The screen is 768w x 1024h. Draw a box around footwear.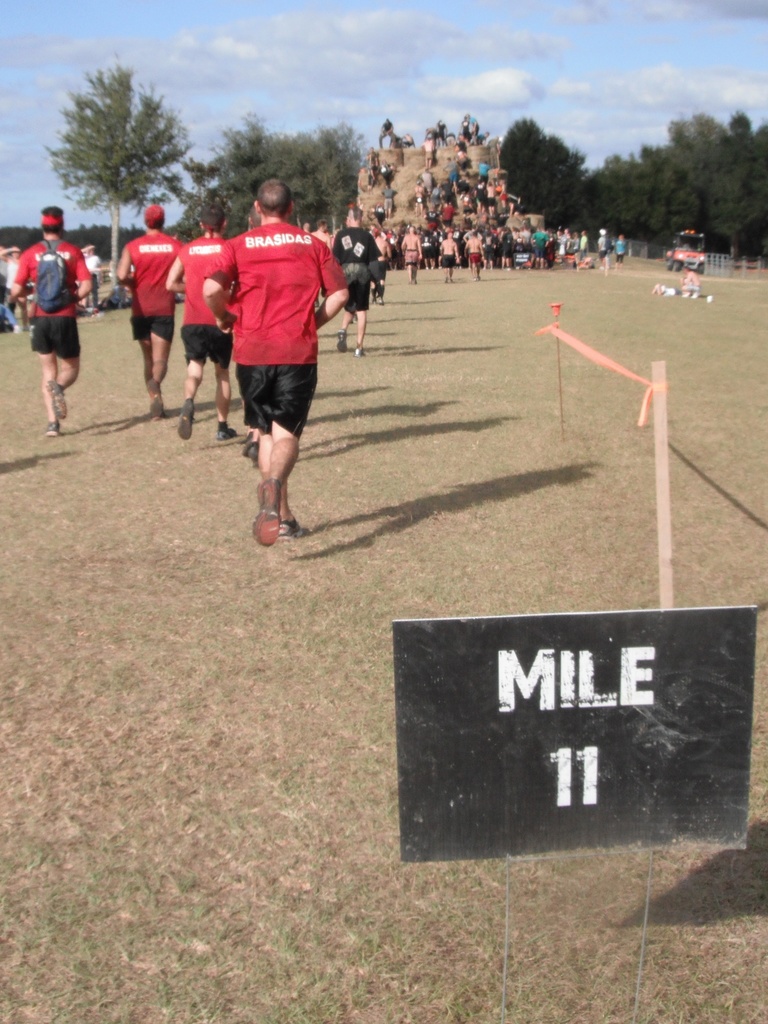
x1=450, y1=280, x2=454, y2=282.
